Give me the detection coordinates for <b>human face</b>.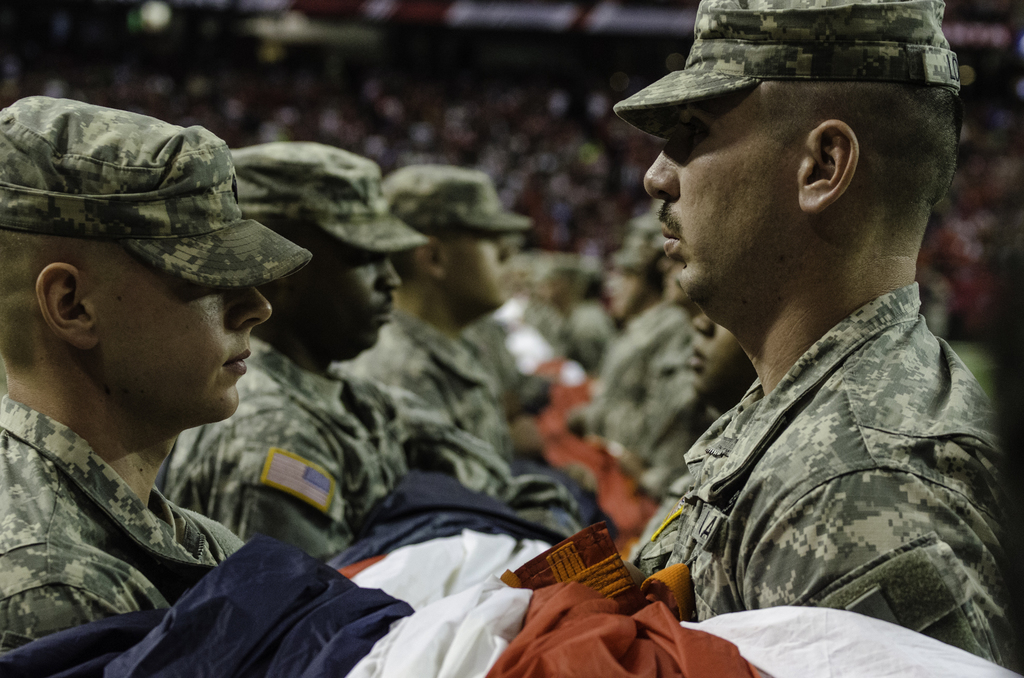
<bbox>278, 230, 405, 364</bbox>.
